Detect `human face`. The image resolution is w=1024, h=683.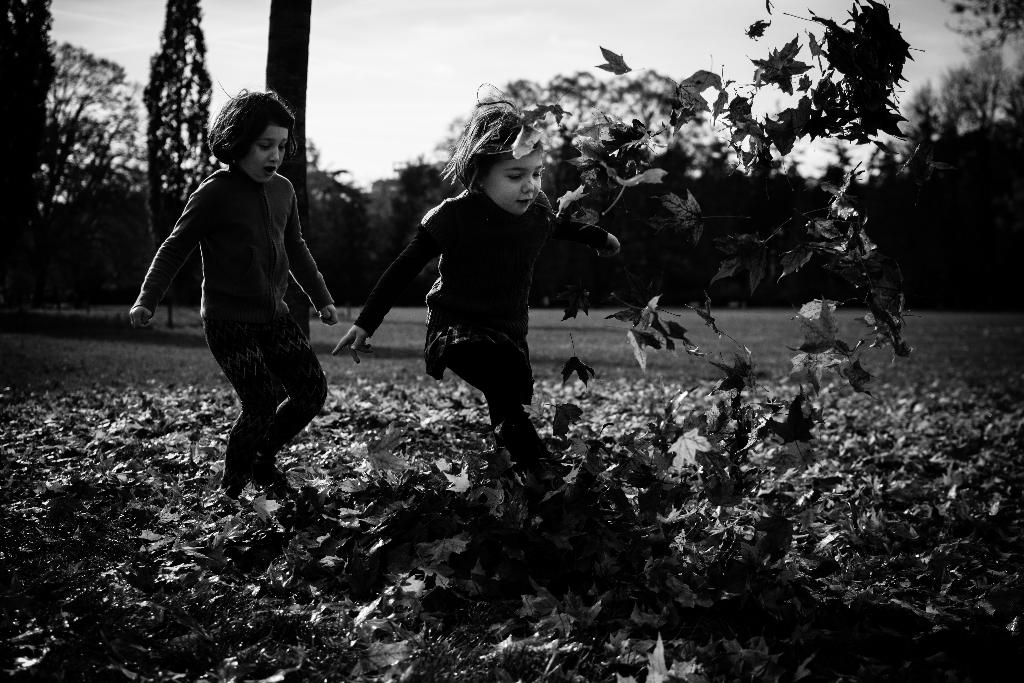
Rect(236, 122, 287, 183).
